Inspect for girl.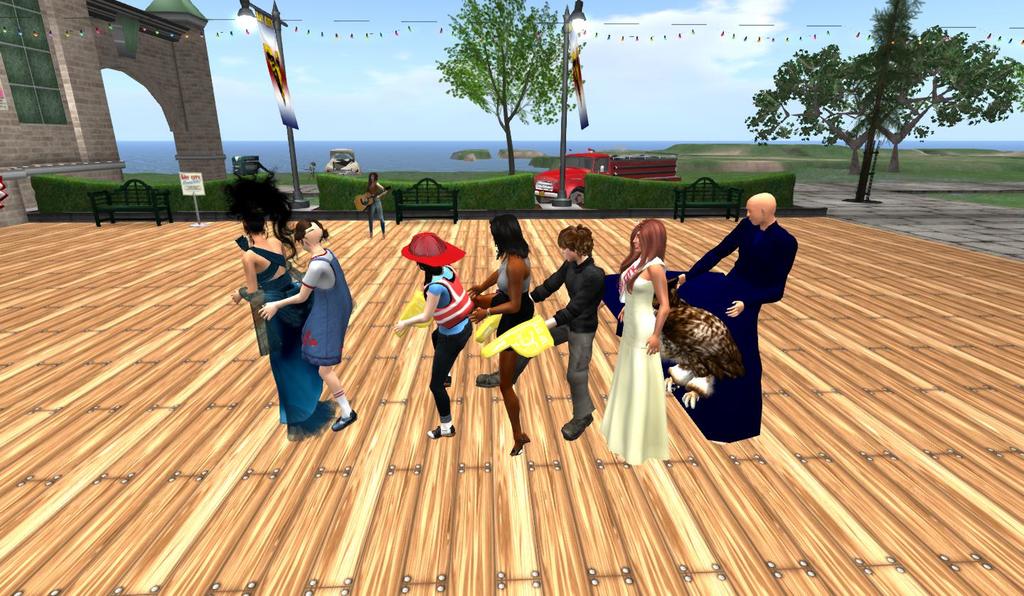
Inspection: locate(393, 228, 481, 440).
